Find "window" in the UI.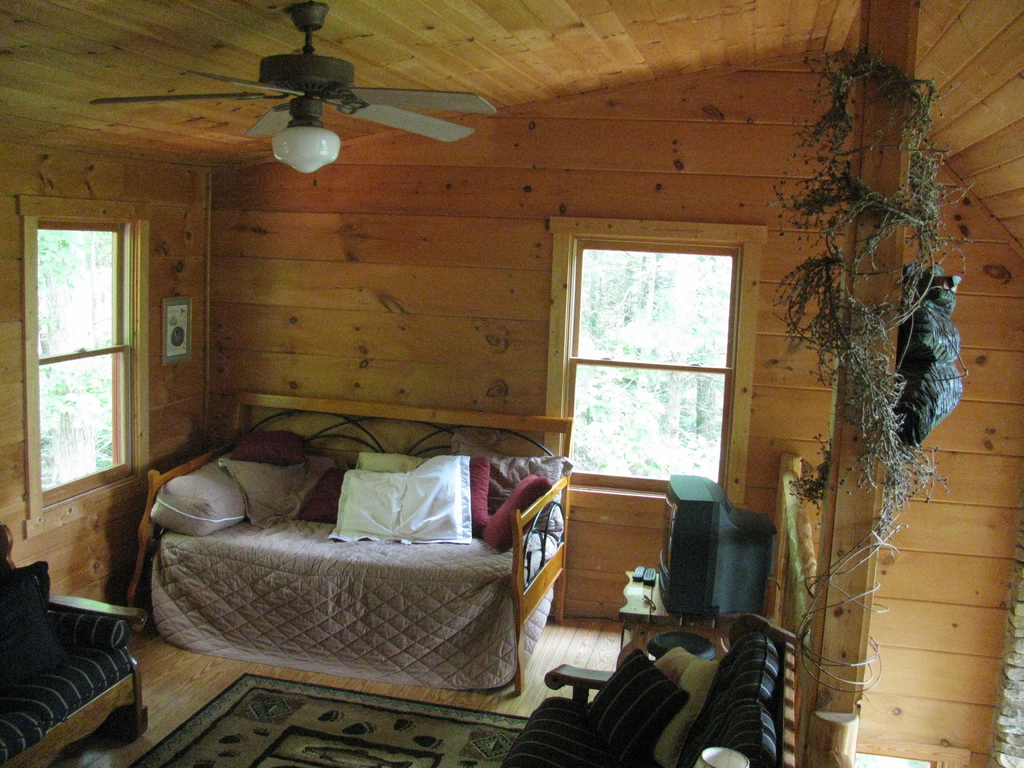
UI element at BBox(559, 217, 763, 505).
